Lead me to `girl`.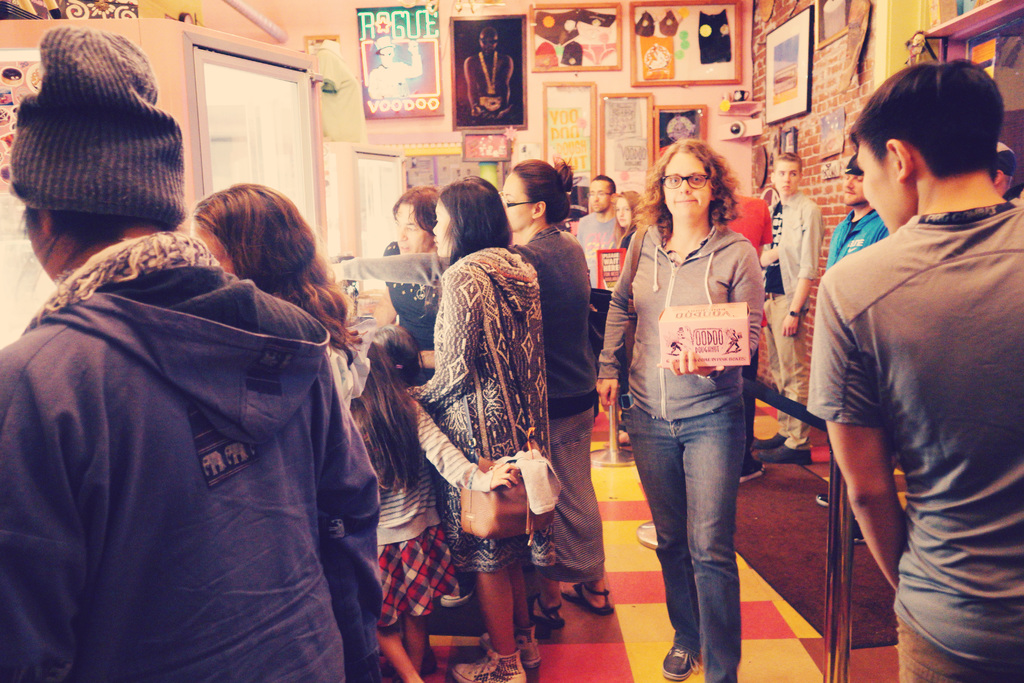
Lead to x1=404, y1=176, x2=545, y2=682.
